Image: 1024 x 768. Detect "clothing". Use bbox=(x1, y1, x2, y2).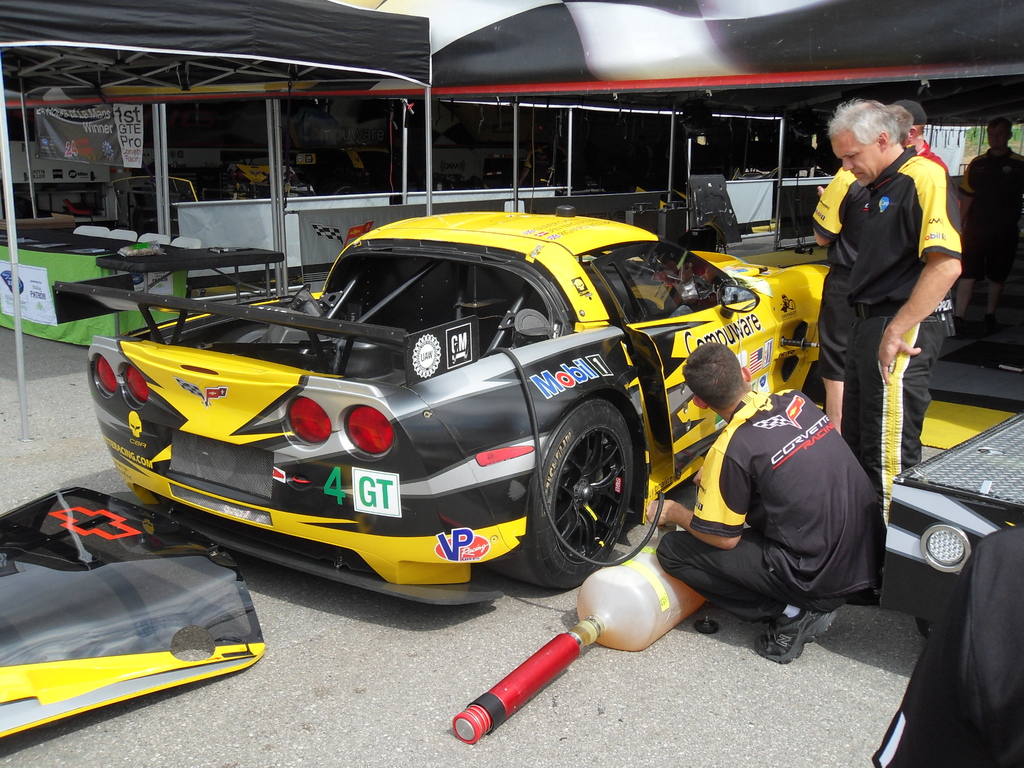
bbox=(911, 139, 949, 177).
